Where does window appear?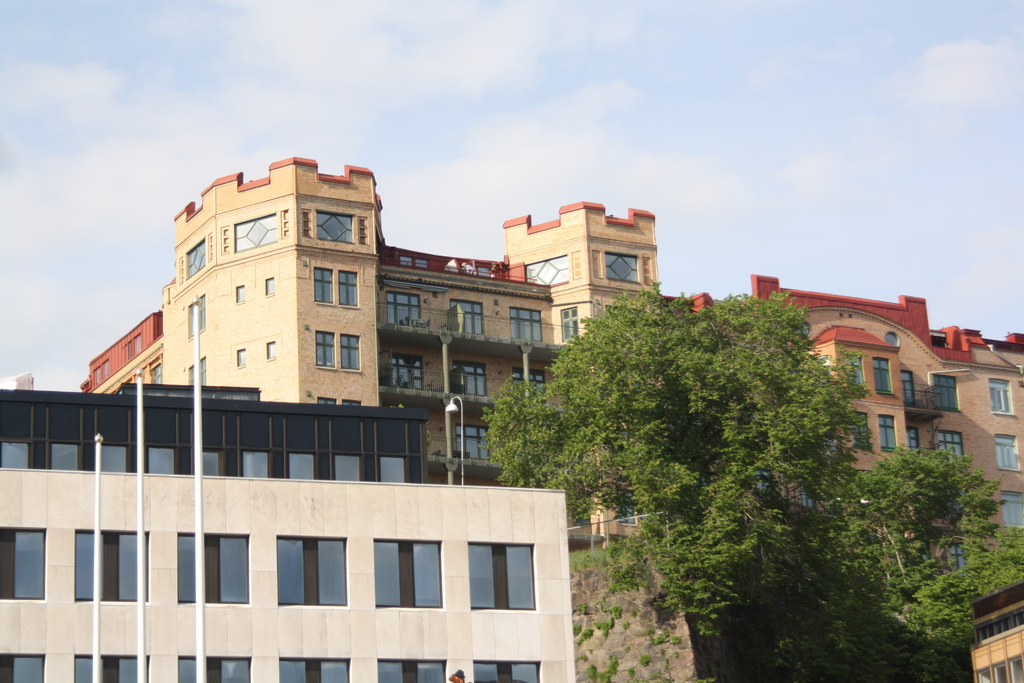
Appears at x1=273, y1=534, x2=346, y2=605.
